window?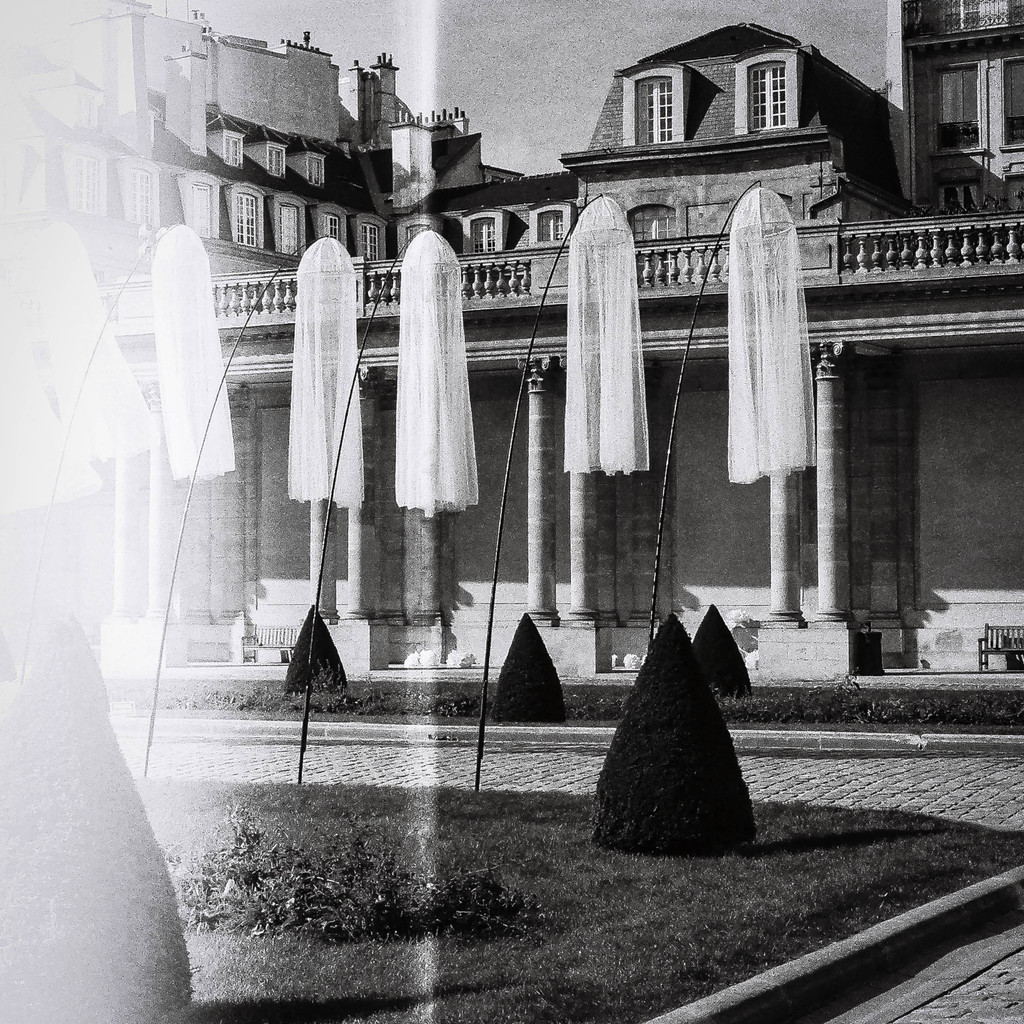
x1=179 y1=184 x2=225 y2=230
